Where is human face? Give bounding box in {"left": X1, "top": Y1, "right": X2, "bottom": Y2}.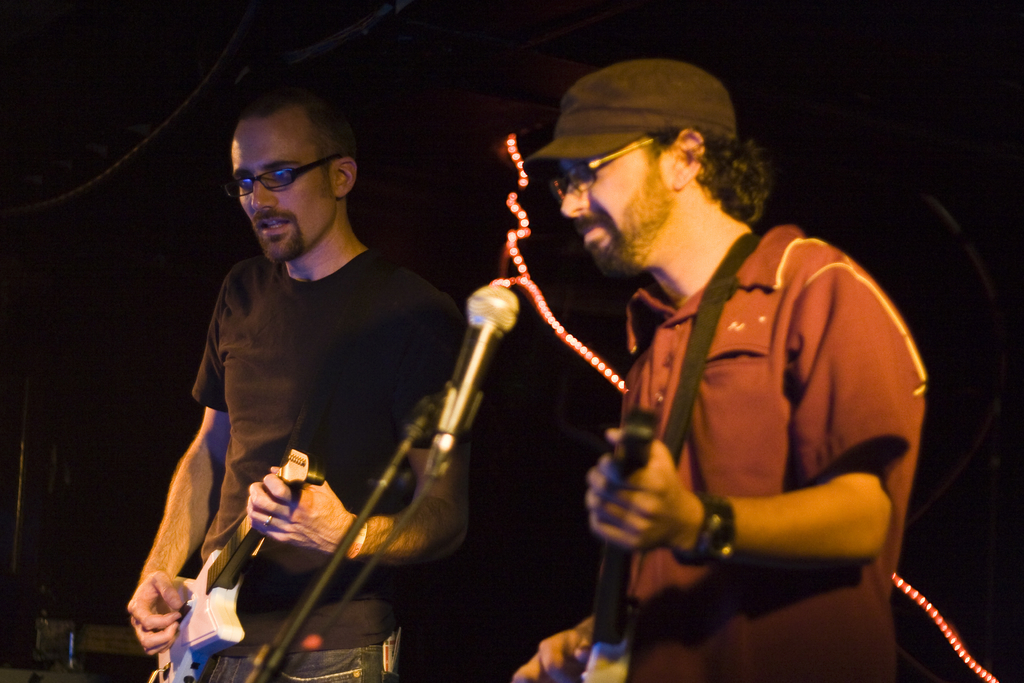
{"left": 561, "top": 133, "right": 675, "bottom": 277}.
